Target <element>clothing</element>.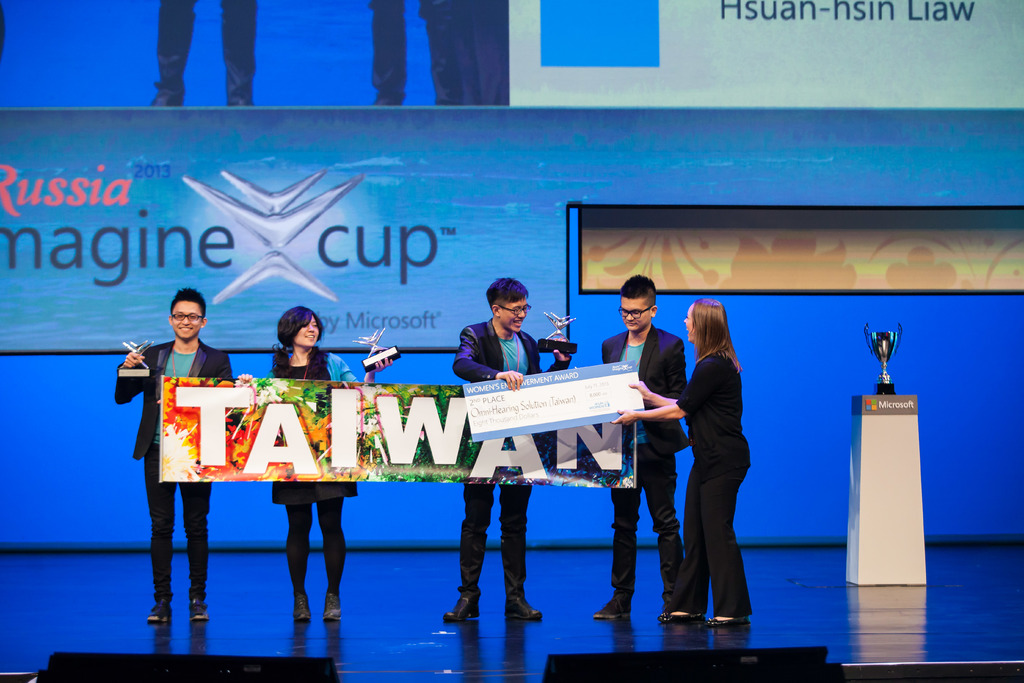
Target region: l=114, t=337, r=235, b=604.
